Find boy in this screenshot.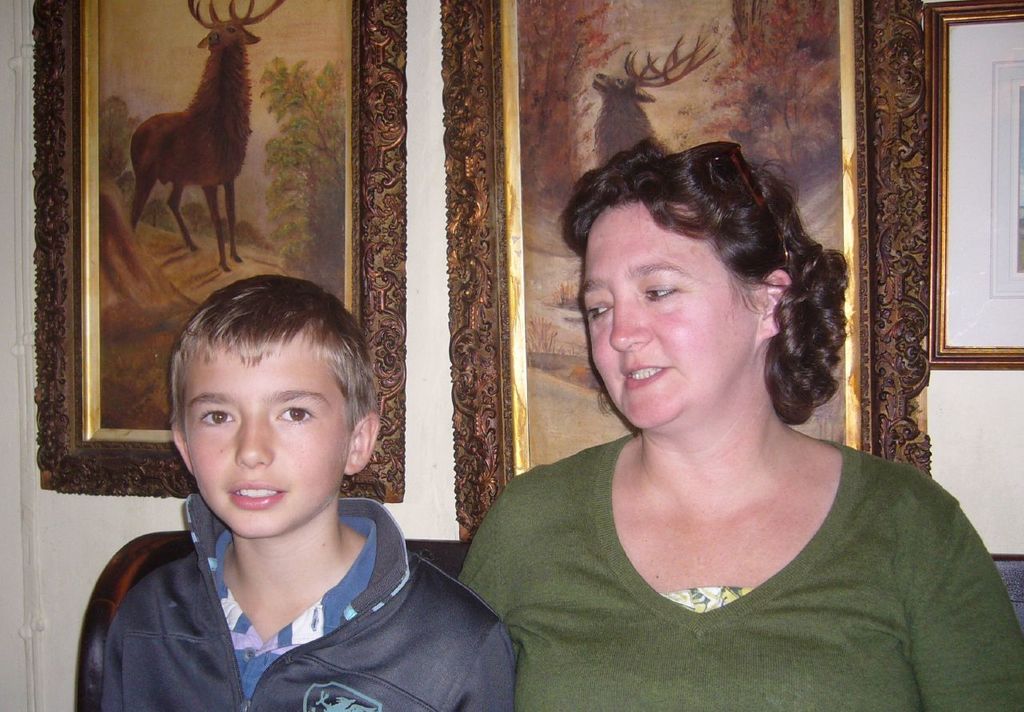
The bounding box for boy is bbox=(98, 254, 467, 698).
